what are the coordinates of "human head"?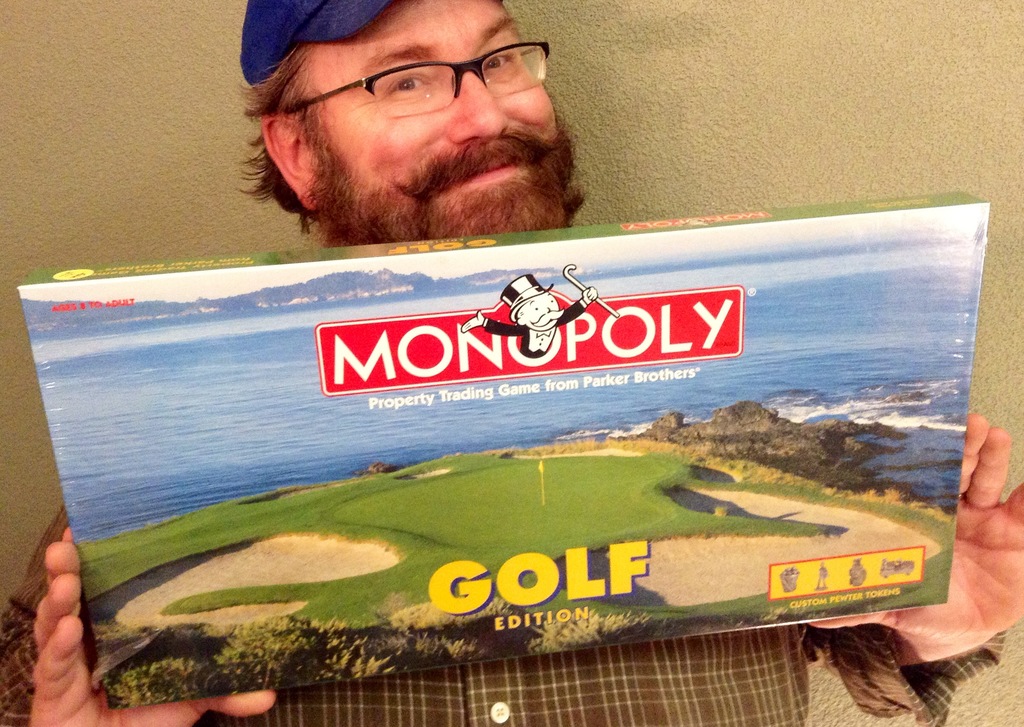
select_region(247, 33, 550, 215).
